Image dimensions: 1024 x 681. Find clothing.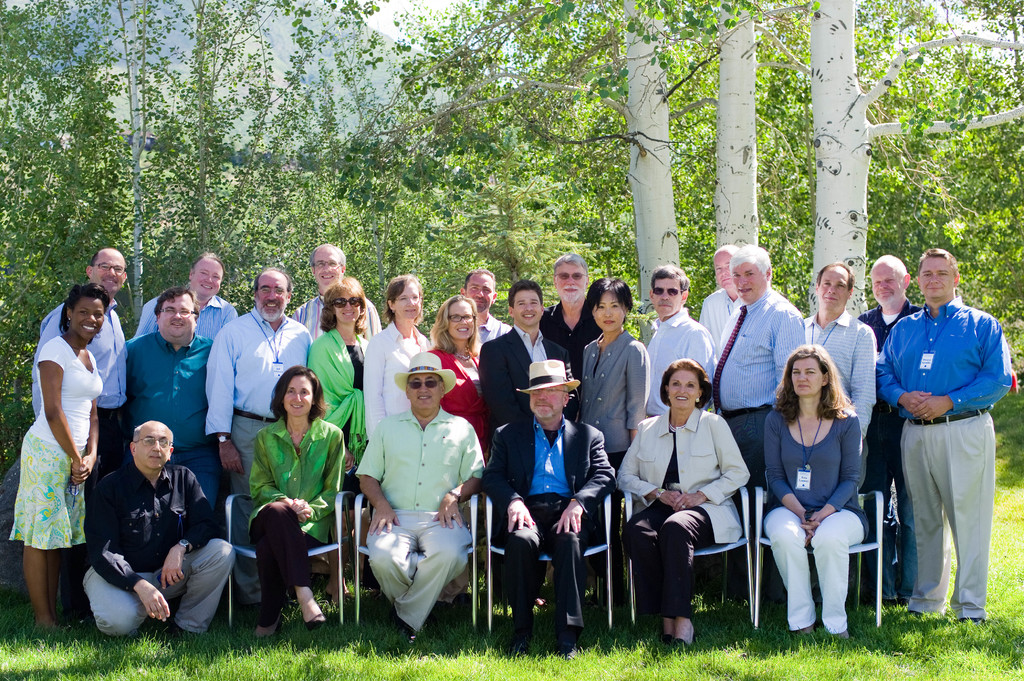
<region>108, 328, 259, 545</region>.
